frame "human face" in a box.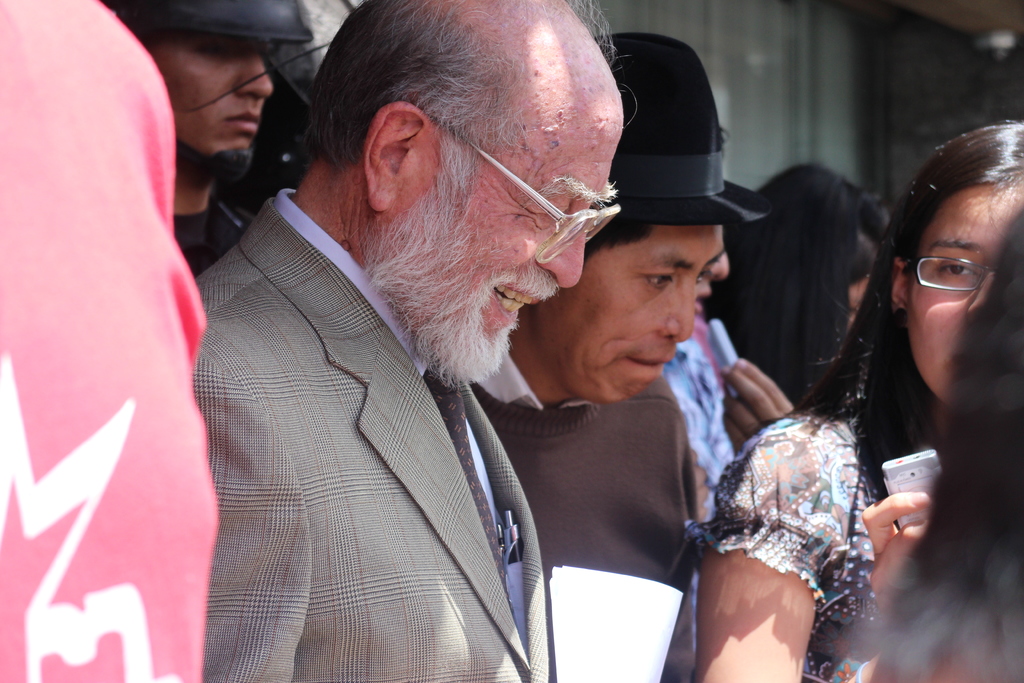
select_region(390, 89, 629, 375).
